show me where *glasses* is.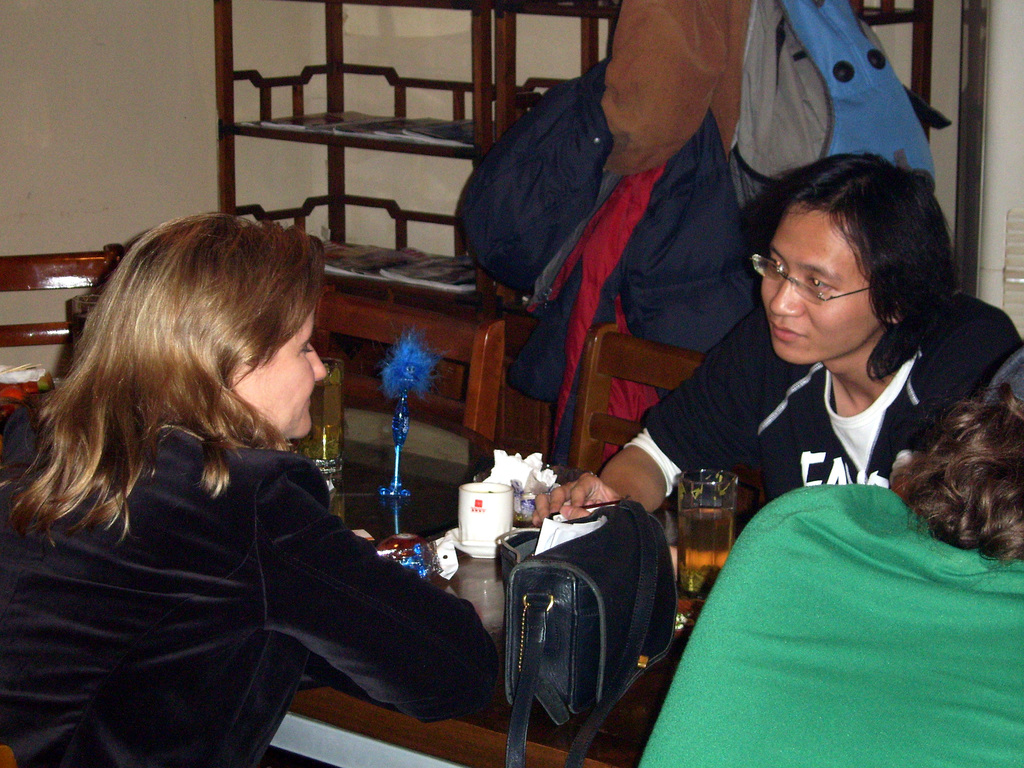
*glasses* is at detection(774, 250, 899, 317).
